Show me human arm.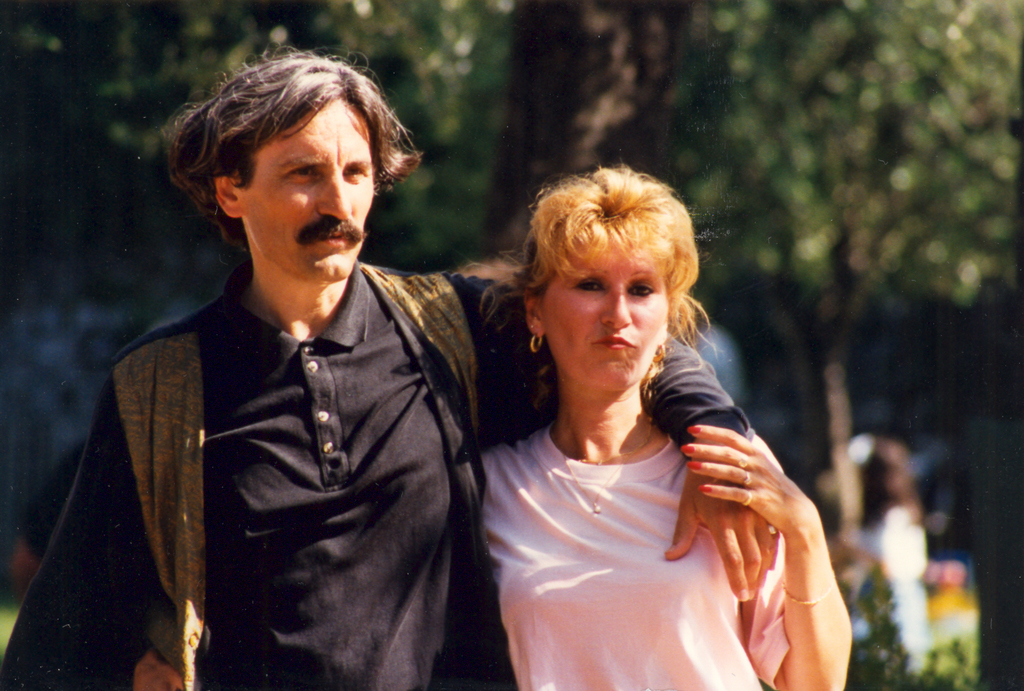
human arm is here: bbox(132, 647, 182, 690).
